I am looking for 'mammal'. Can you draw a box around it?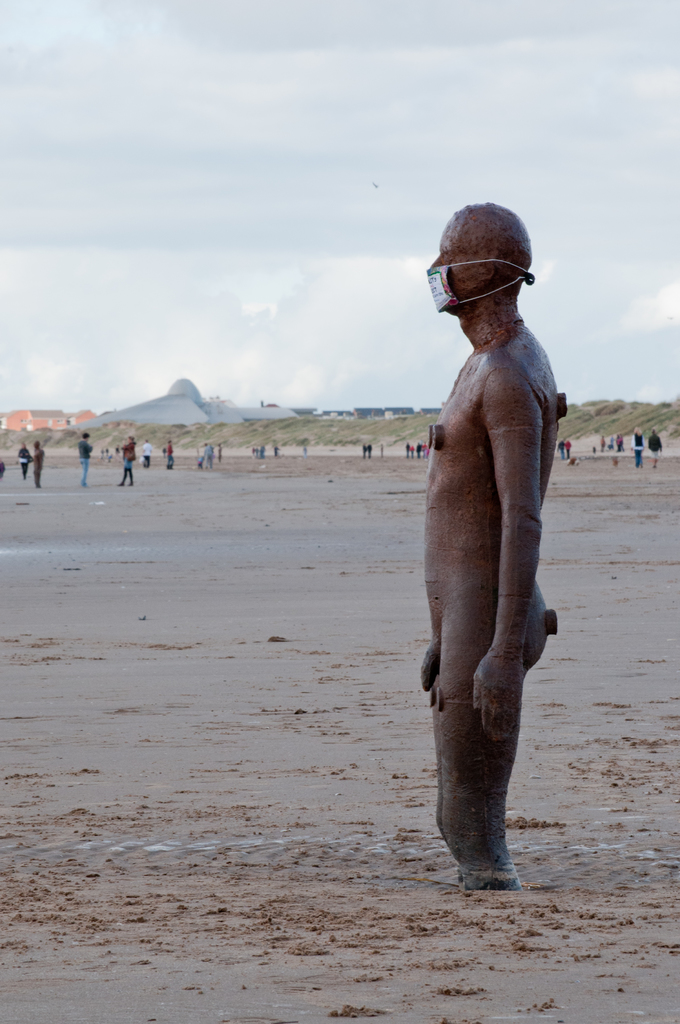
Sure, the bounding box is x1=204, y1=442, x2=217, y2=465.
